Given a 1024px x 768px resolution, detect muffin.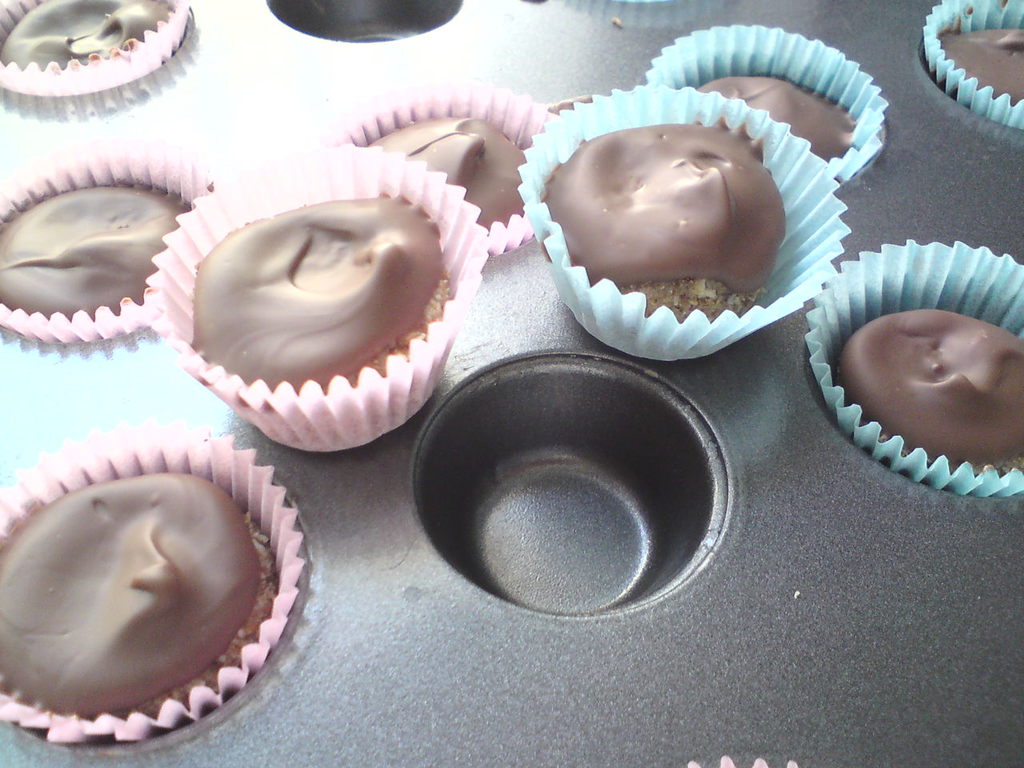
crop(0, 414, 303, 747).
